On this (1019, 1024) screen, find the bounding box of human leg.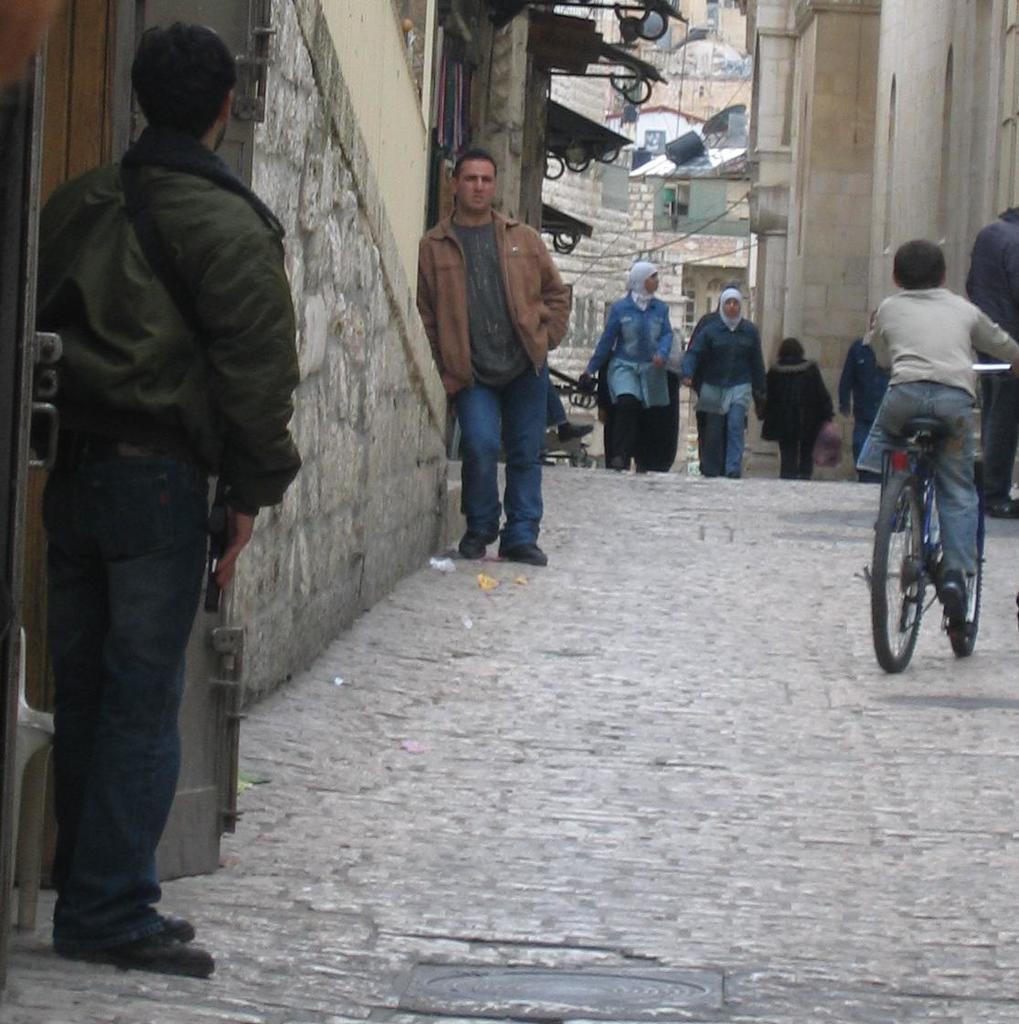
Bounding box: (x1=451, y1=393, x2=498, y2=563).
